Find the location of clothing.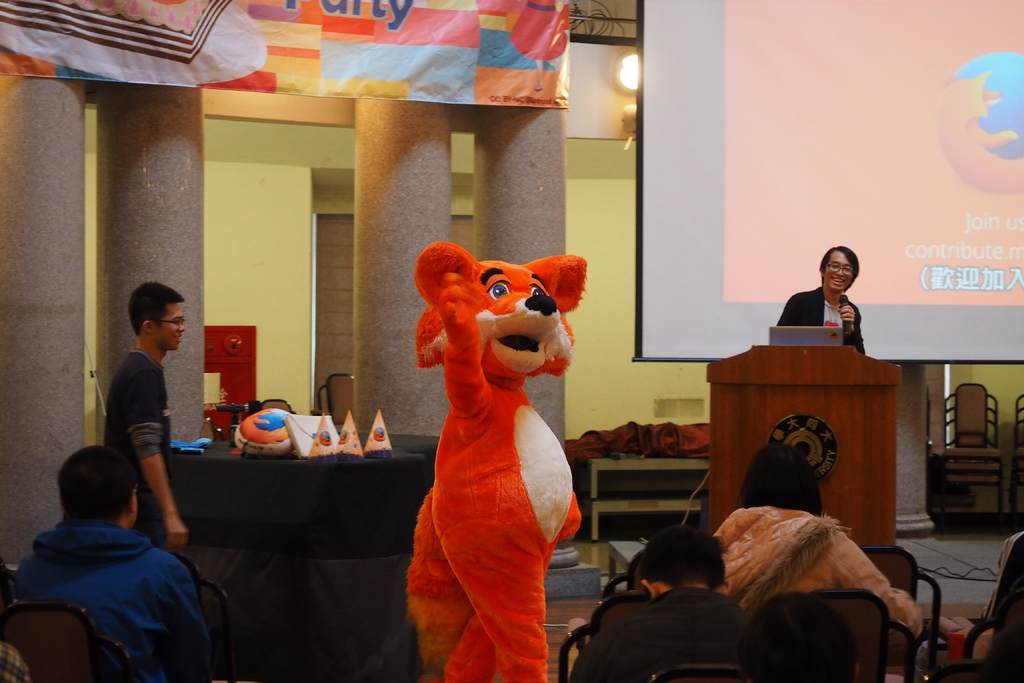
Location: <box>566,582,748,682</box>.
